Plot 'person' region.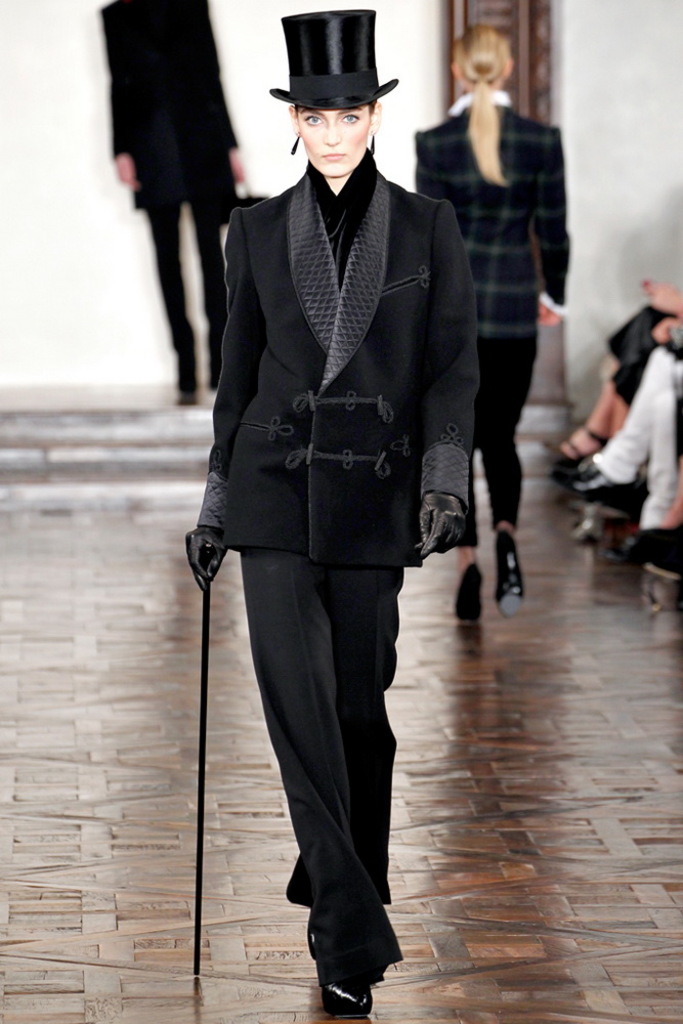
Plotted at [x1=559, y1=348, x2=682, y2=567].
